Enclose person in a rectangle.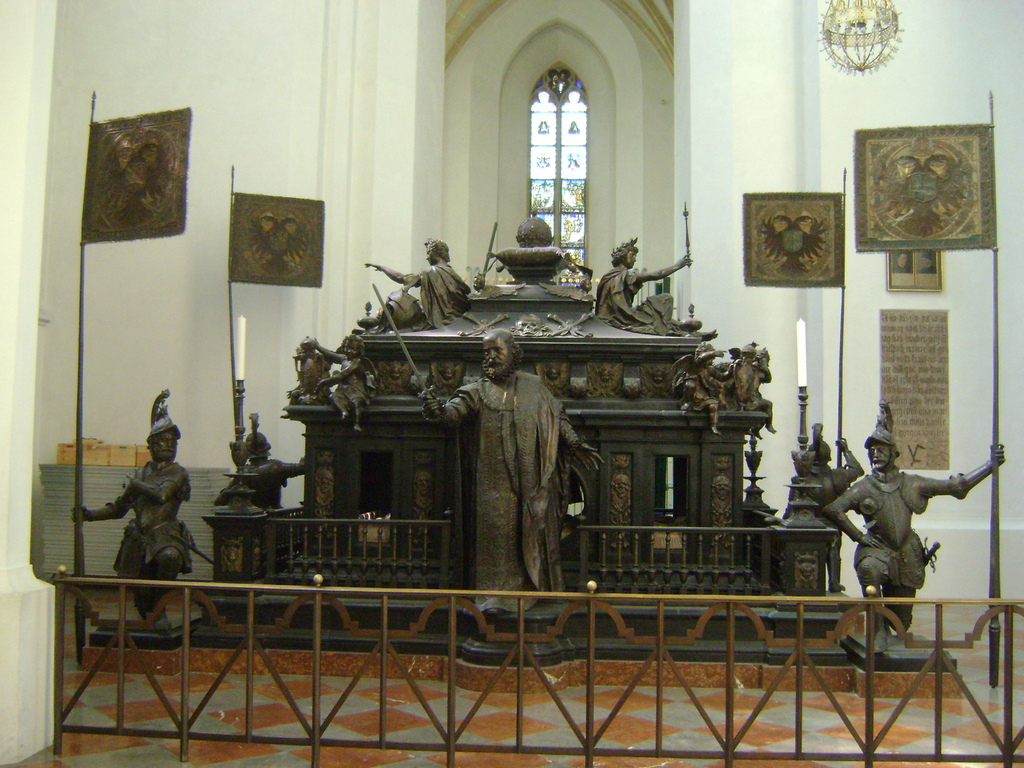
211,406,301,507.
